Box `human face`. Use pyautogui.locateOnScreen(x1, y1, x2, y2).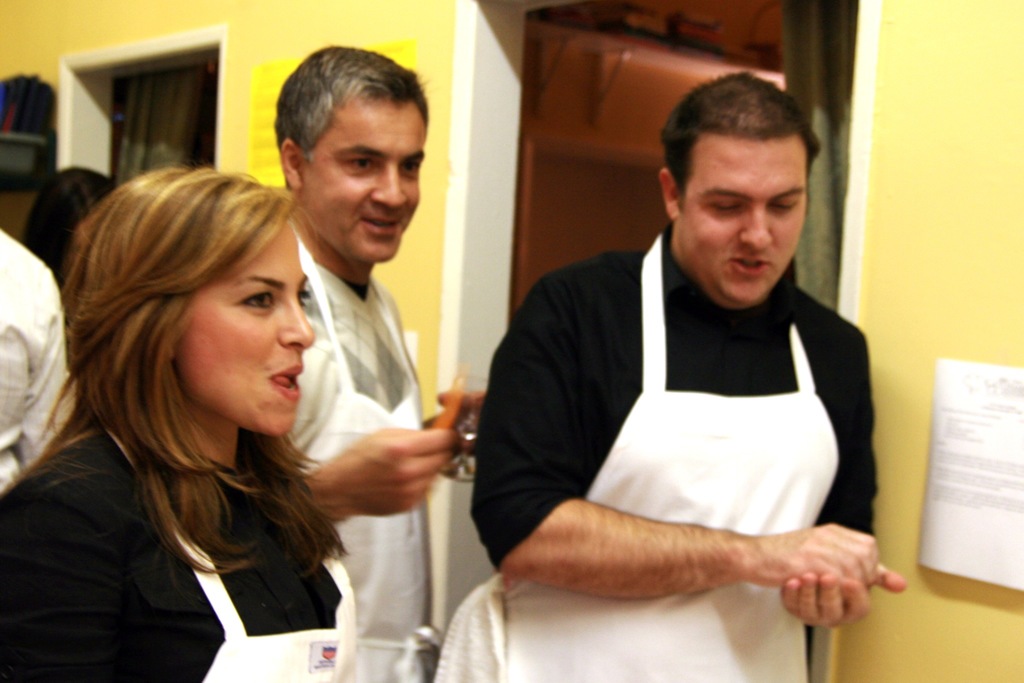
pyautogui.locateOnScreen(676, 137, 804, 309).
